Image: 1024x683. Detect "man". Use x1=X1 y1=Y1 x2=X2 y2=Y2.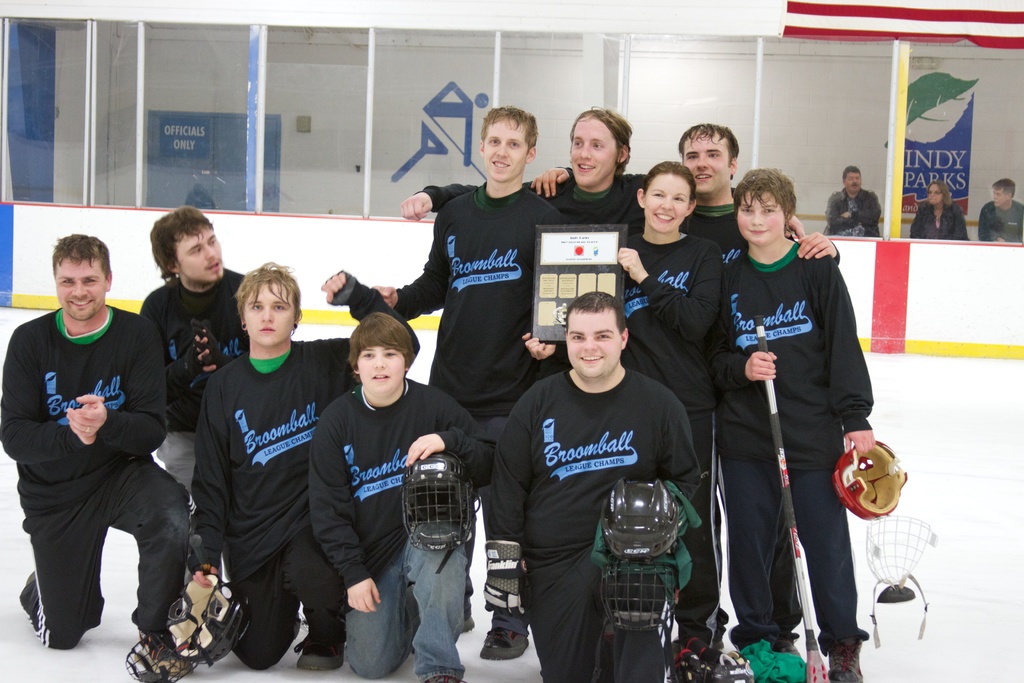
x1=488 y1=289 x2=700 y2=682.
